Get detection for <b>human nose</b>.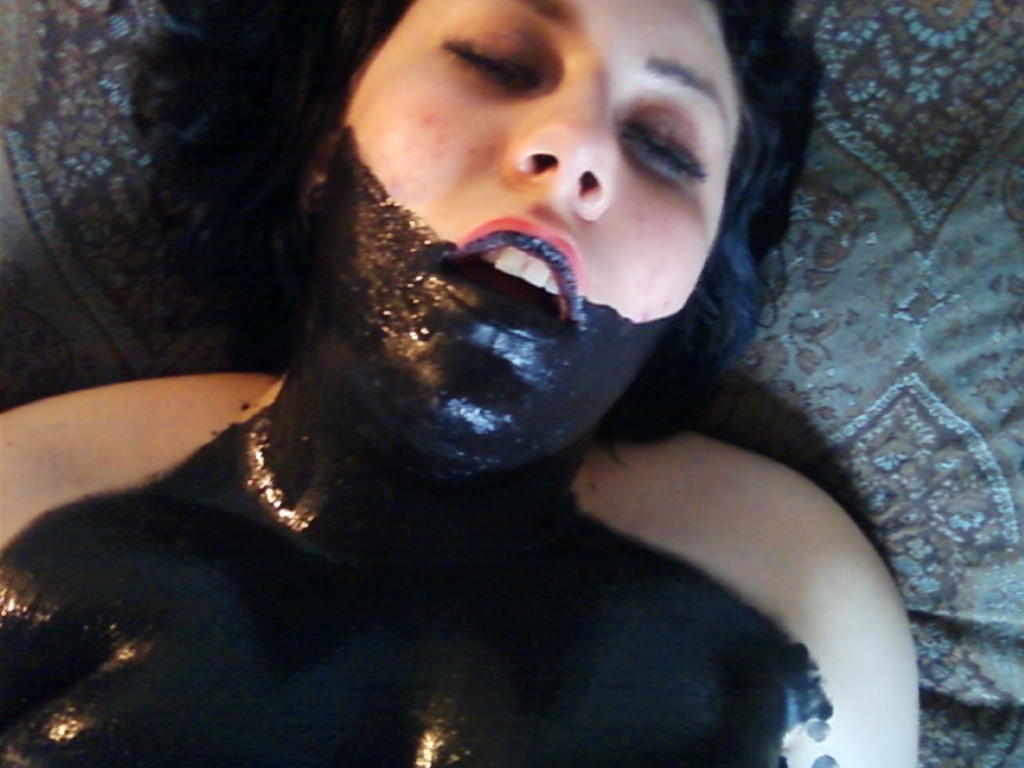
Detection: <box>509,73,620,218</box>.
